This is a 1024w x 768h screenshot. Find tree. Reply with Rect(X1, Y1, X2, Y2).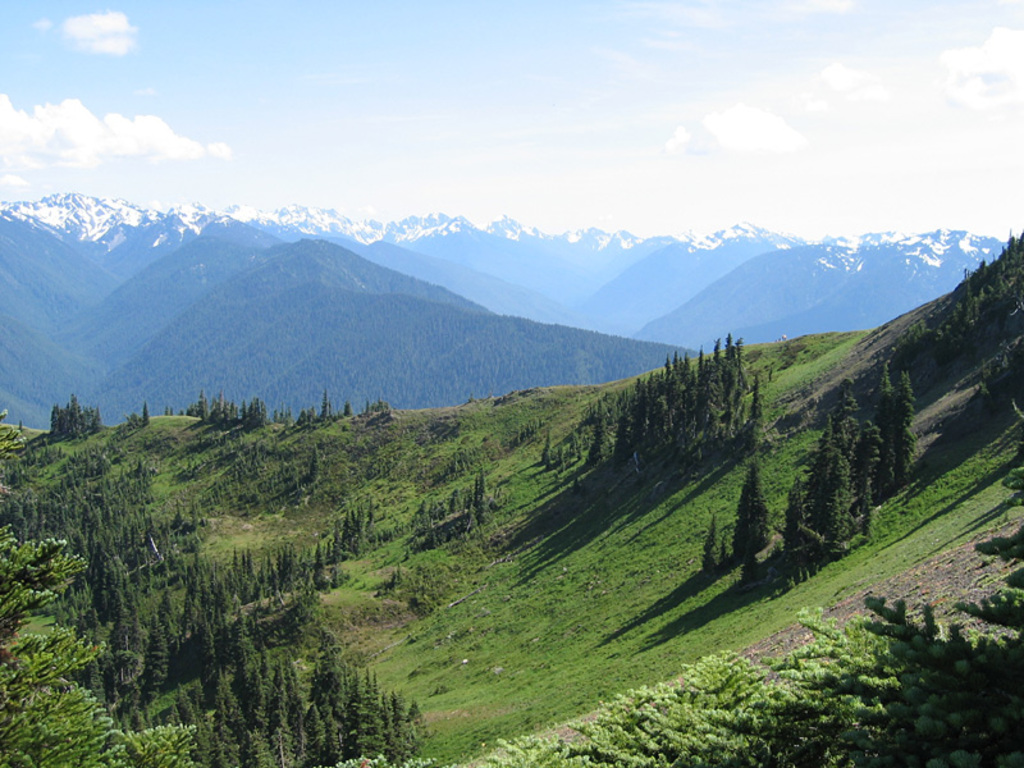
Rect(861, 274, 1023, 767).
